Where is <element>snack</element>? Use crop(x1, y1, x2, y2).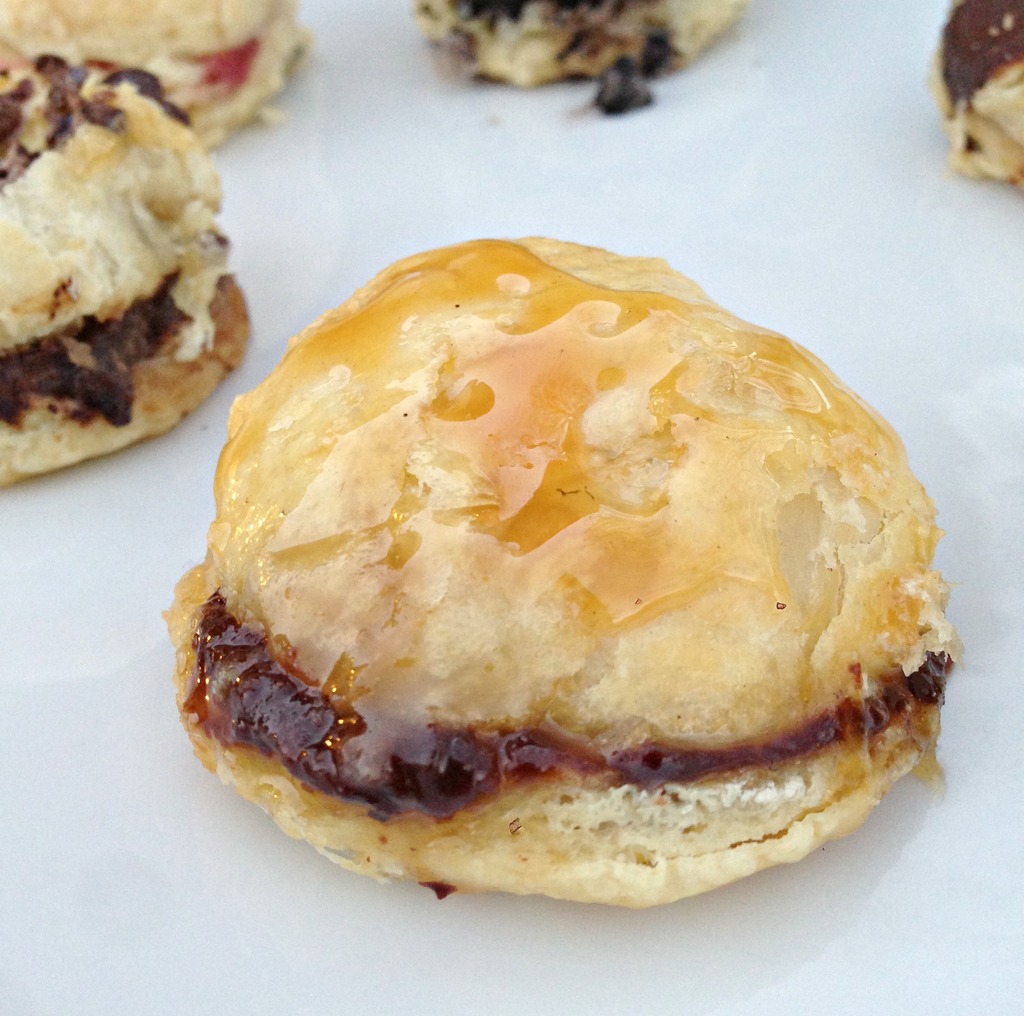
crop(407, 0, 747, 110).
